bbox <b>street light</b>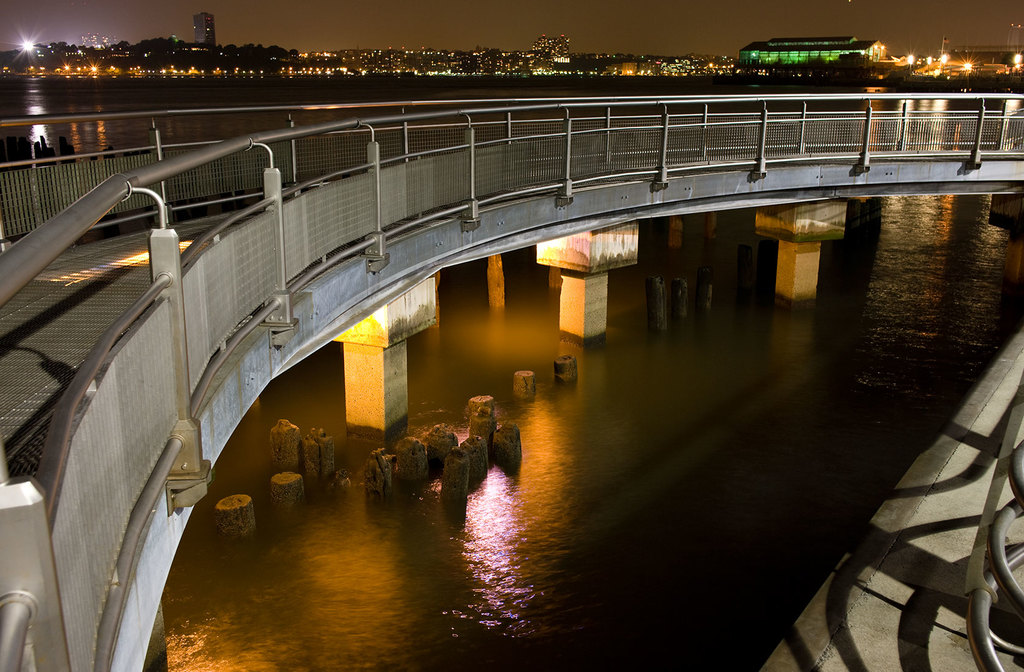
rect(963, 60, 972, 82)
